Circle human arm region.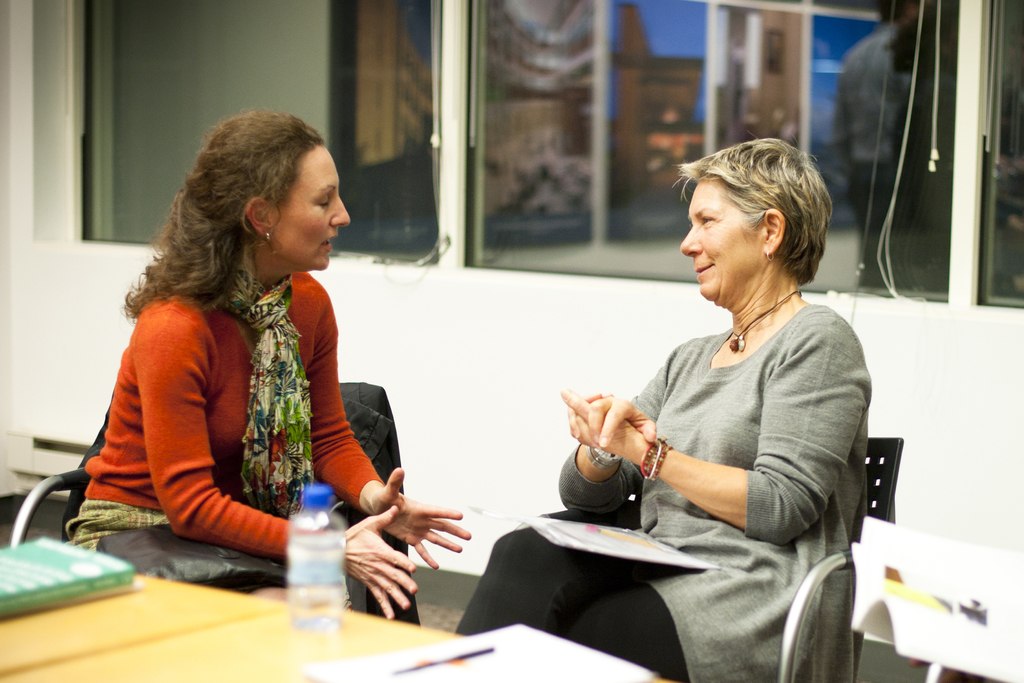
Region: (left=304, top=287, right=477, bottom=572).
